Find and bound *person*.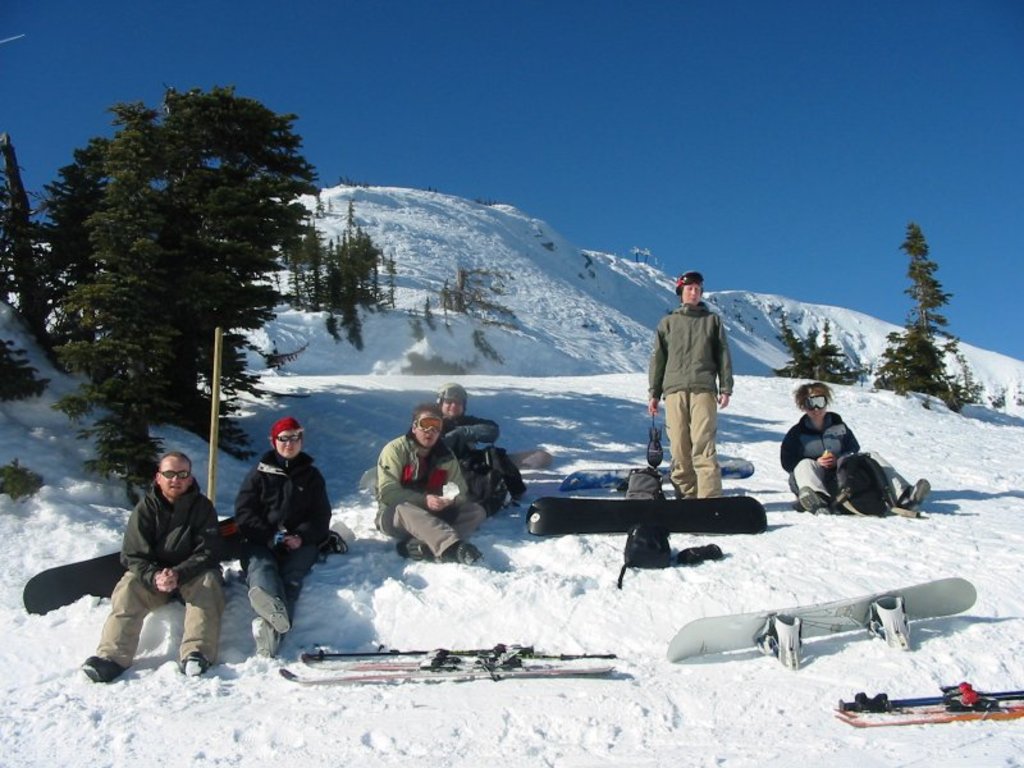
Bound: crop(777, 383, 931, 515).
